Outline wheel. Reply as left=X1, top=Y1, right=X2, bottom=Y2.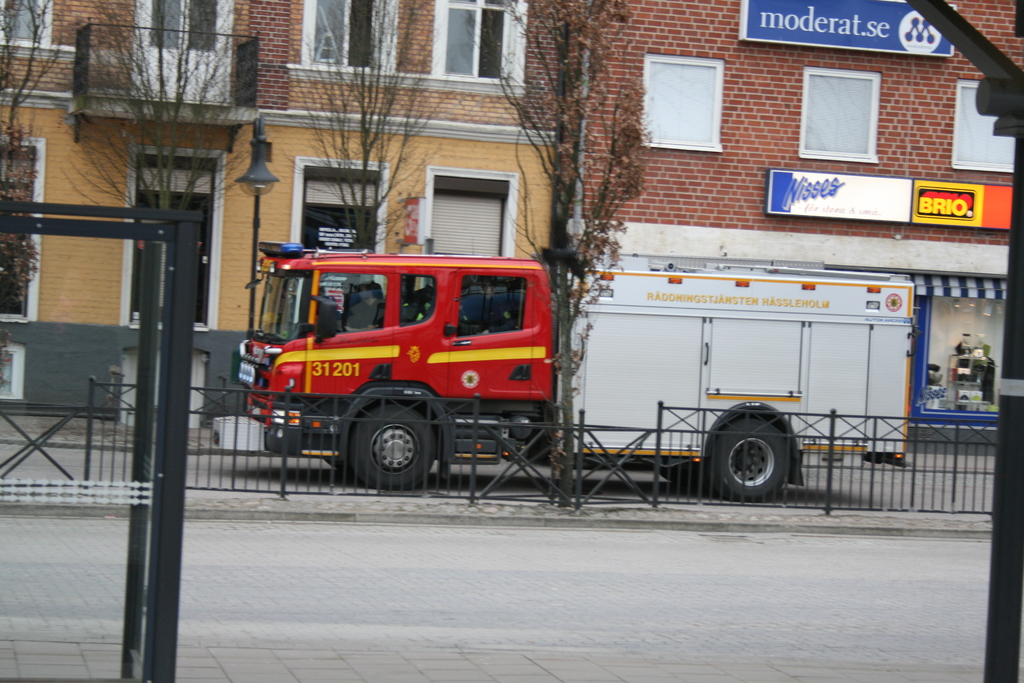
left=717, top=420, right=808, bottom=497.
